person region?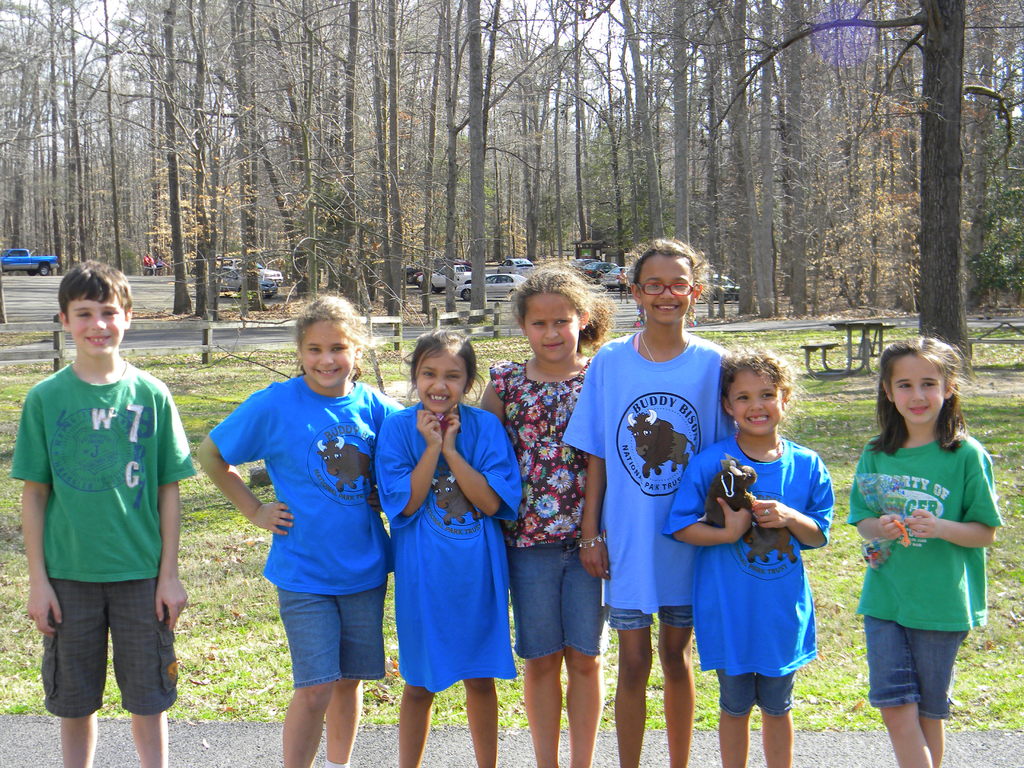
[left=10, top=259, right=196, bottom=767]
